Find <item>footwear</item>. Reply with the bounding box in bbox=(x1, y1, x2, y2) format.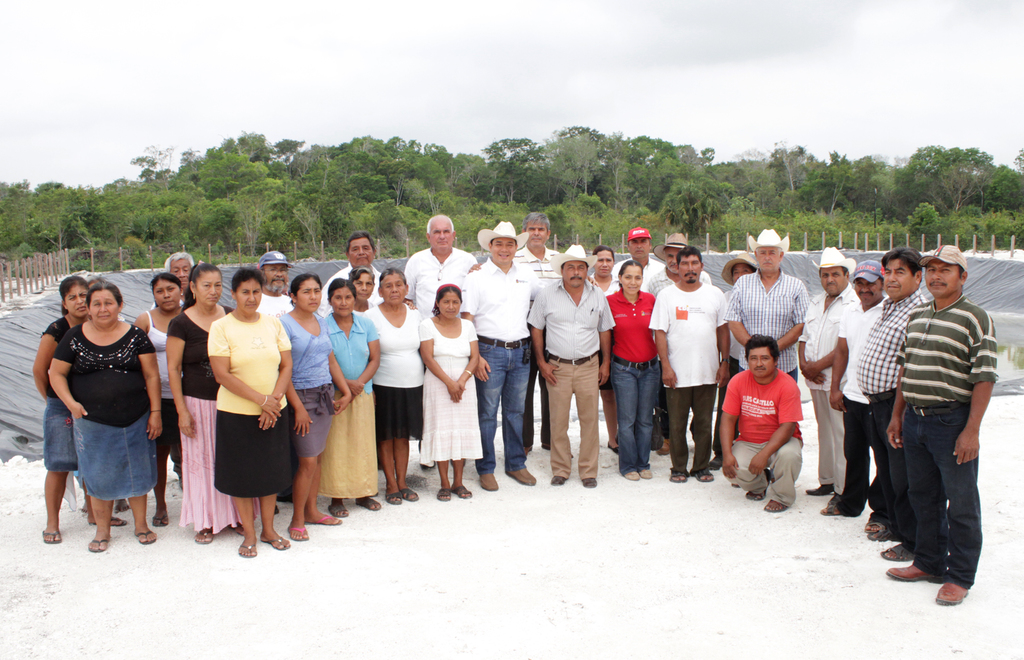
bbox=(86, 534, 112, 554).
